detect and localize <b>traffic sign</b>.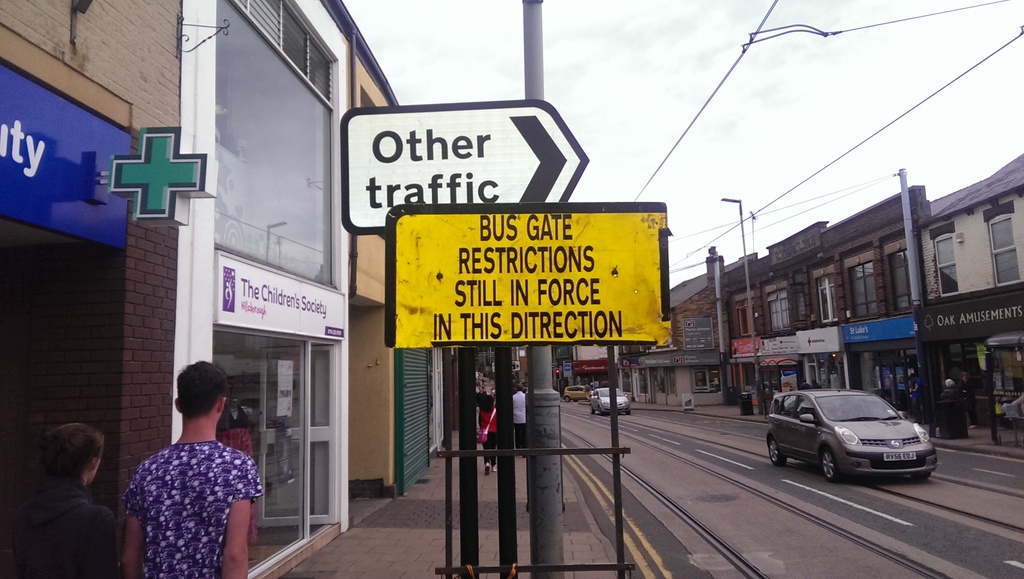
Localized at 337,99,591,230.
